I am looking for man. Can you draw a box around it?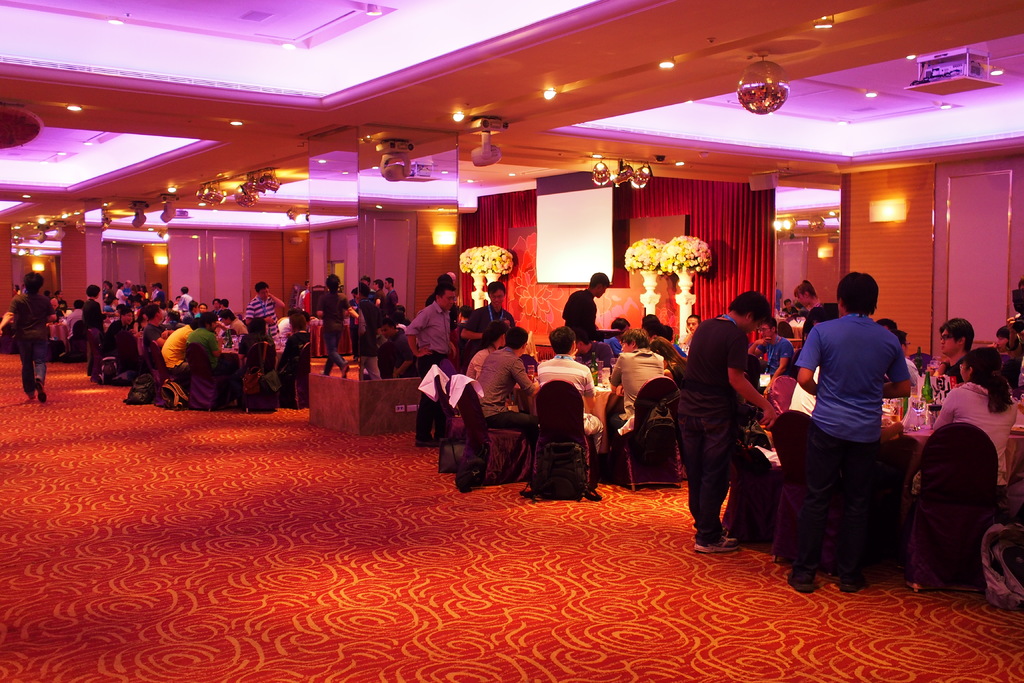
Sure, the bounding box is {"left": 559, "top": 271, "right": 612, "bottom": 341}.
